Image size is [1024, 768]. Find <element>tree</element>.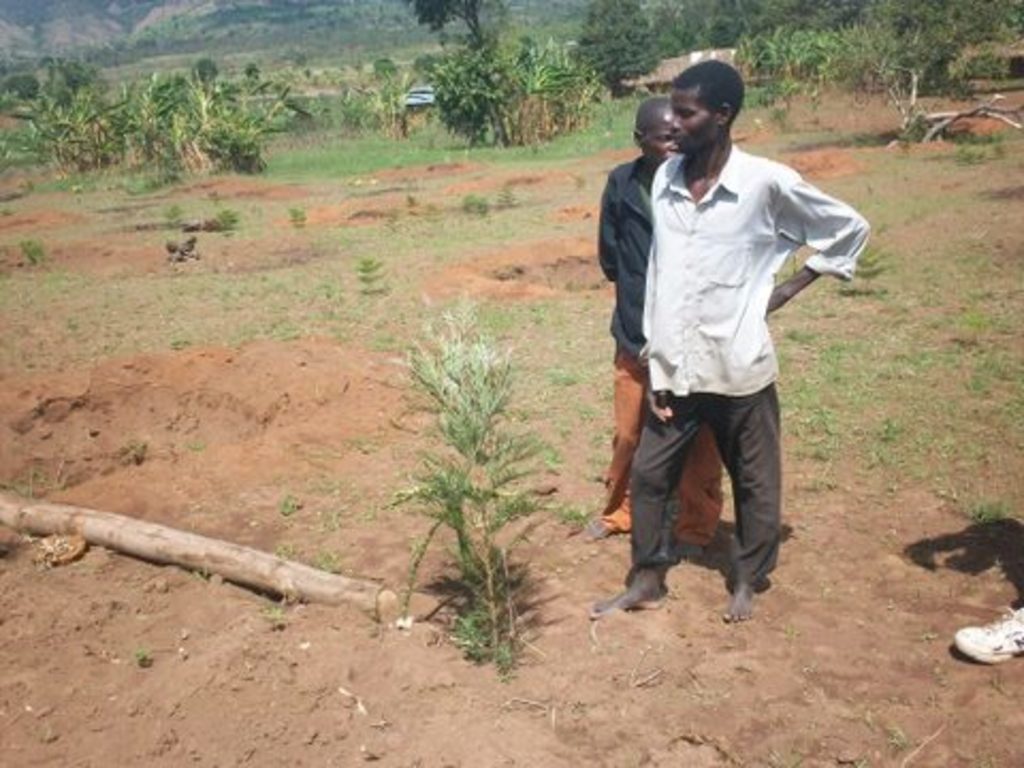
(343, 58, 407, 143).
